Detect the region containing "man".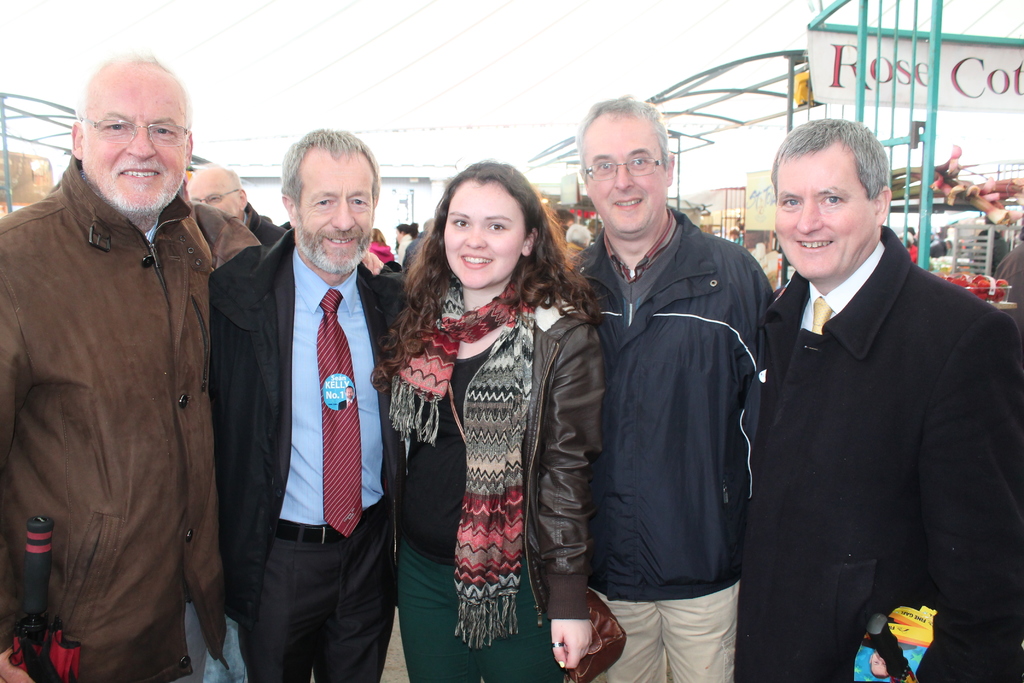
<bbox>719, 108, 1023, 682</bbox>.
